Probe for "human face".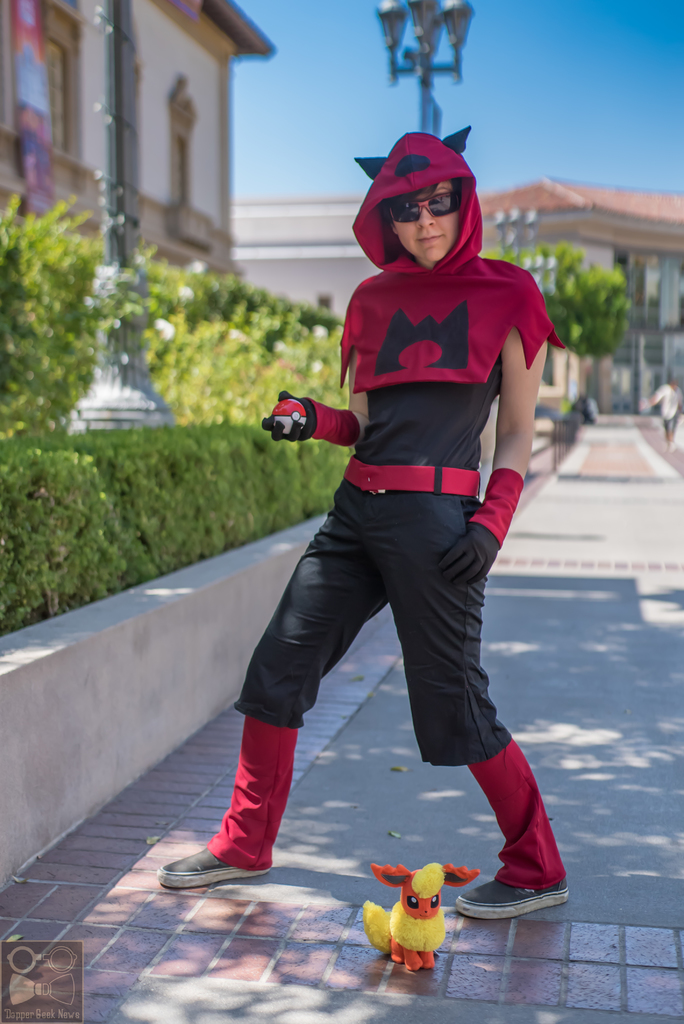
Probe result: rect(389, 180, 461, 265).
